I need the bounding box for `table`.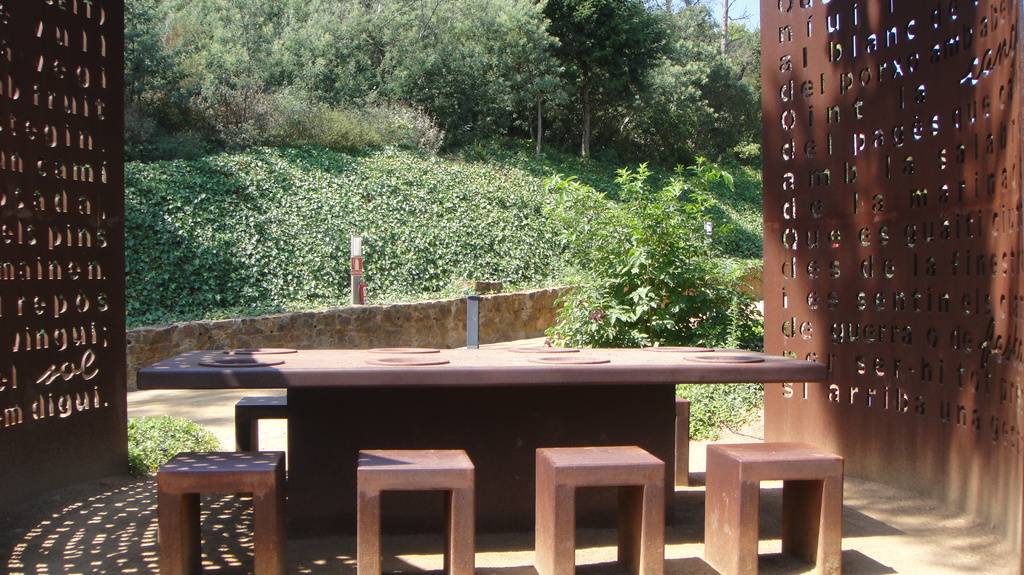
Here it is: Rect(139, 348, 829, 540).
